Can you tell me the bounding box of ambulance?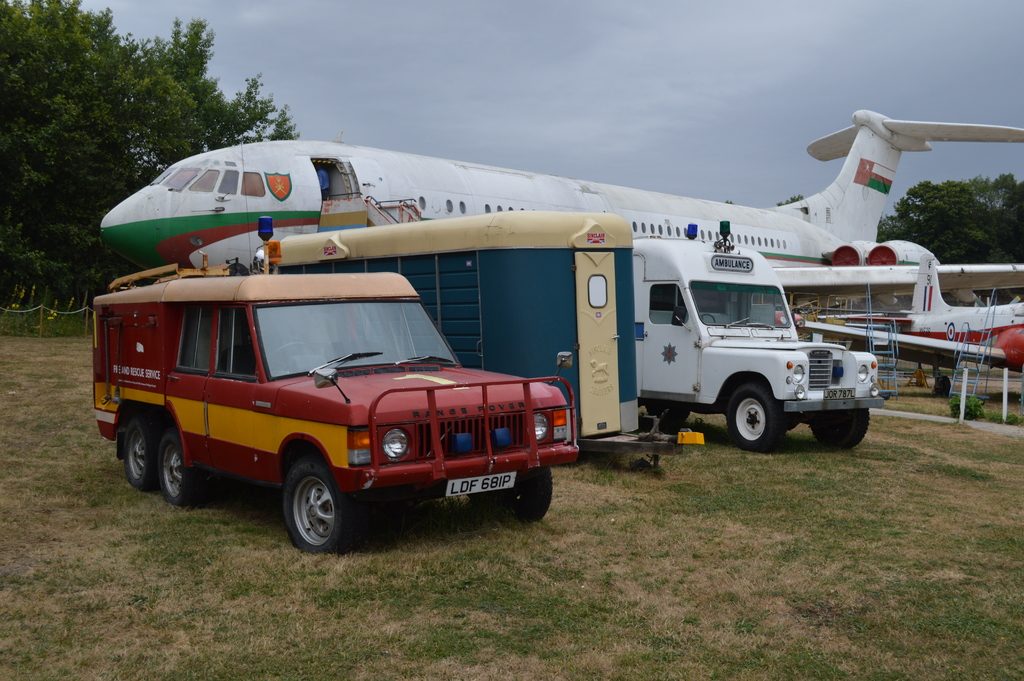
region(633, 220, 886, 452).
